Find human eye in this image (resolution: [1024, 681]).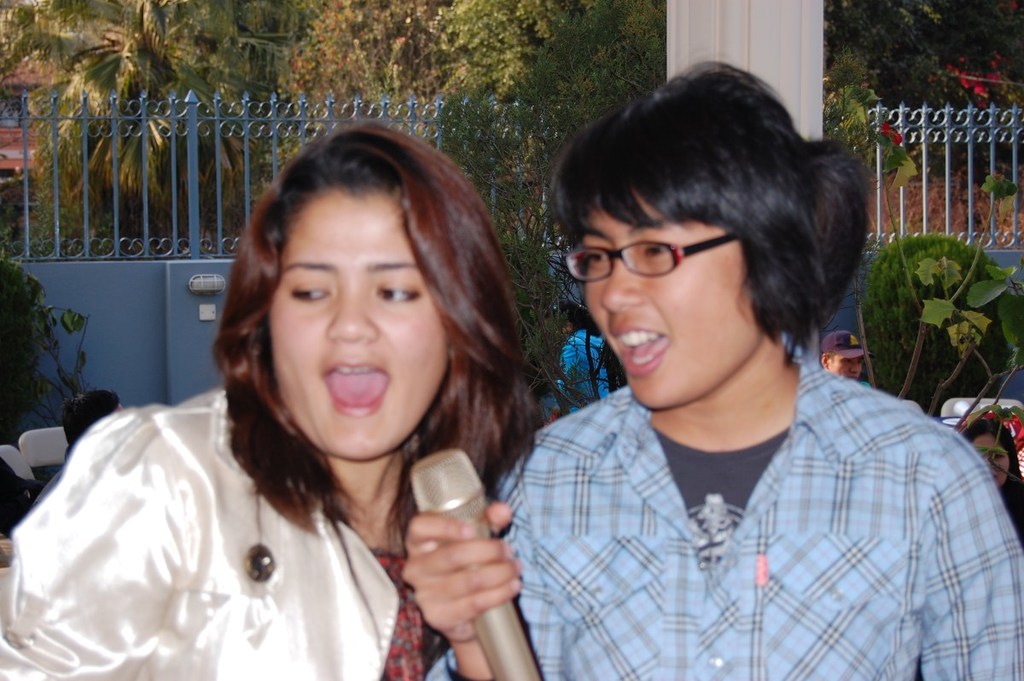
[585, 248, 614, 266].
